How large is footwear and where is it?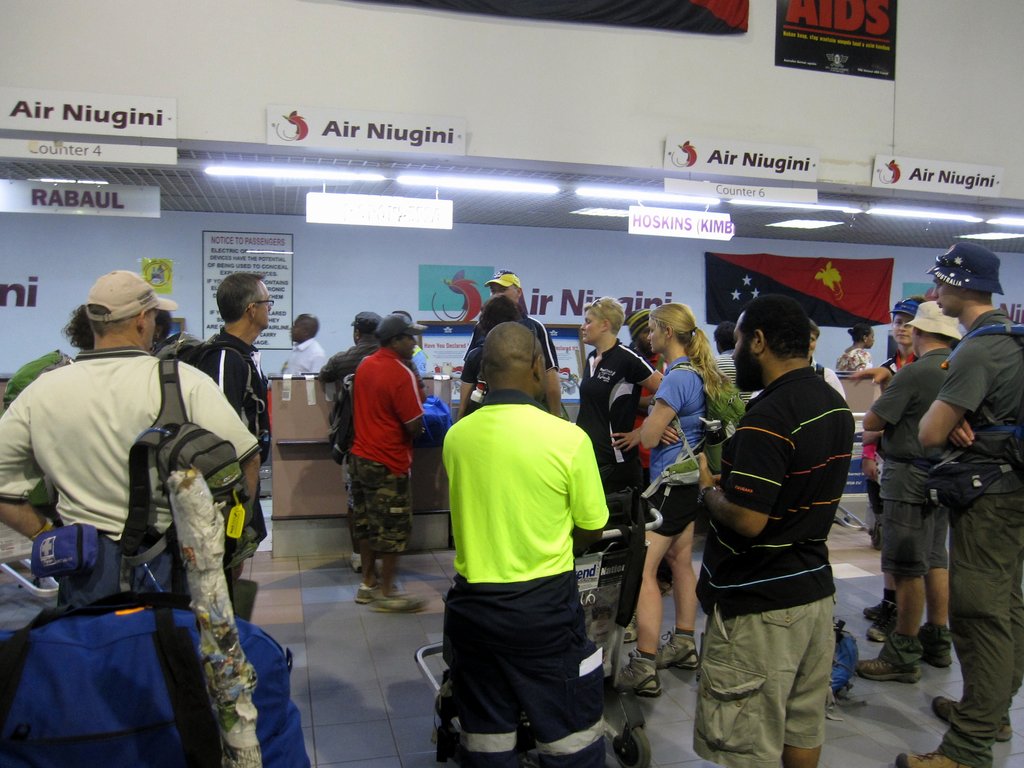
Bounding box: box=[351, 554, 365, 573].
